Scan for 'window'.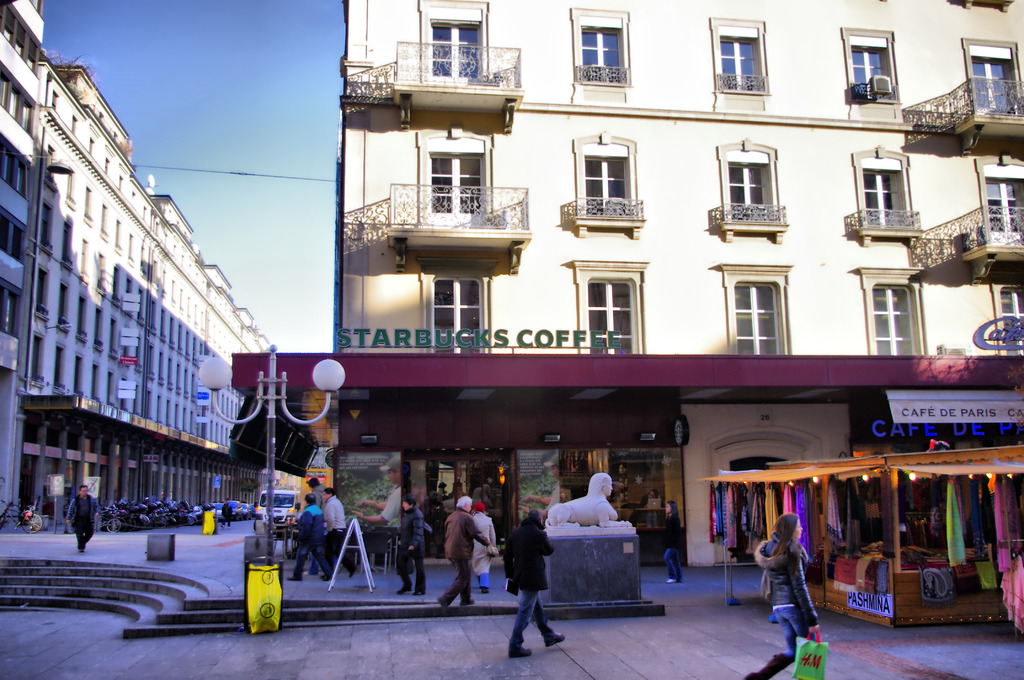
Scan result: 411,125,497,229.
